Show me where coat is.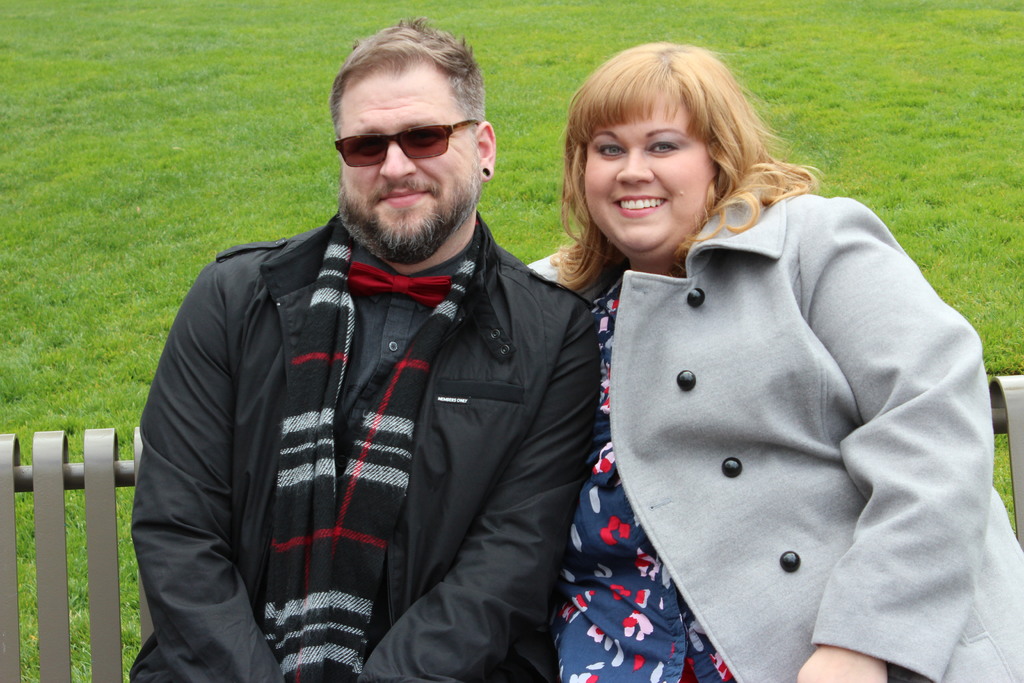
coat is at box(543, 56, 1004, 668).
